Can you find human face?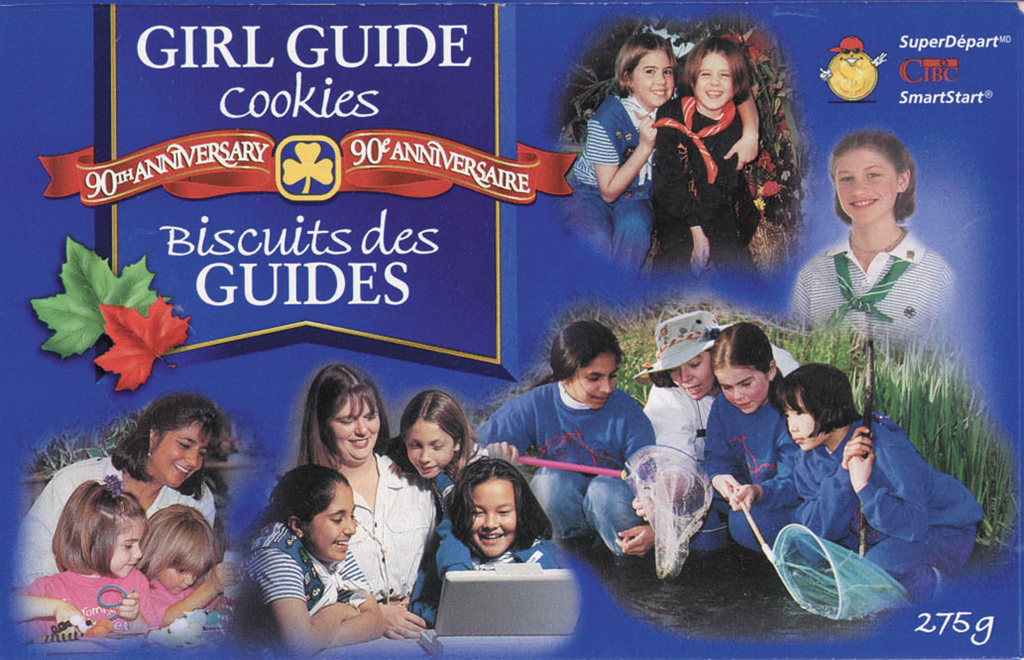
Yes, bounding box: x1=696 y1=50 x2=732 y2=109.
